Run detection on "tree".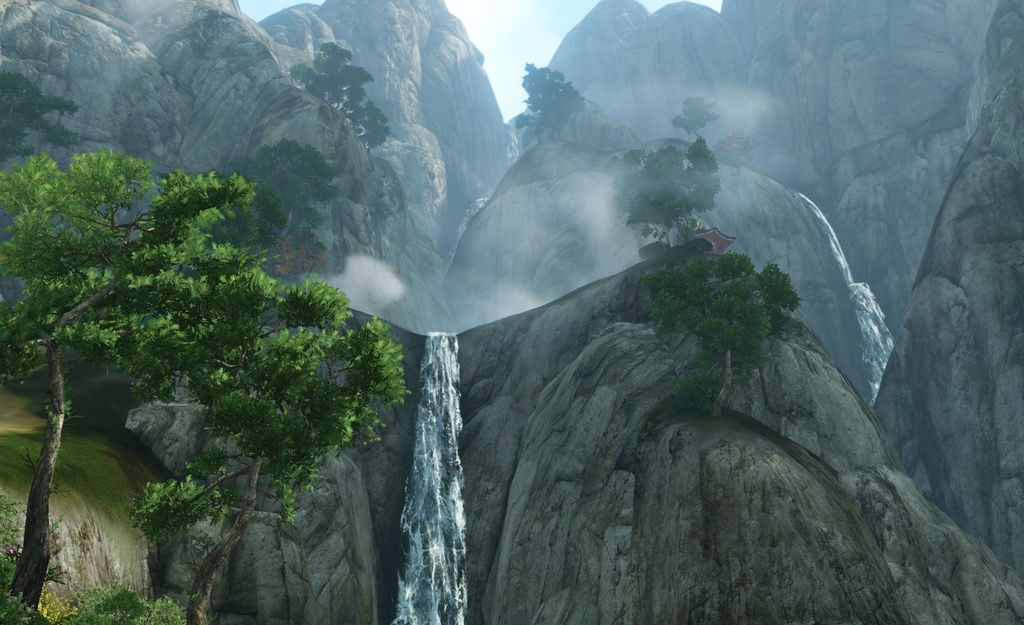
Result: crop(655, 244, 797, 380).
